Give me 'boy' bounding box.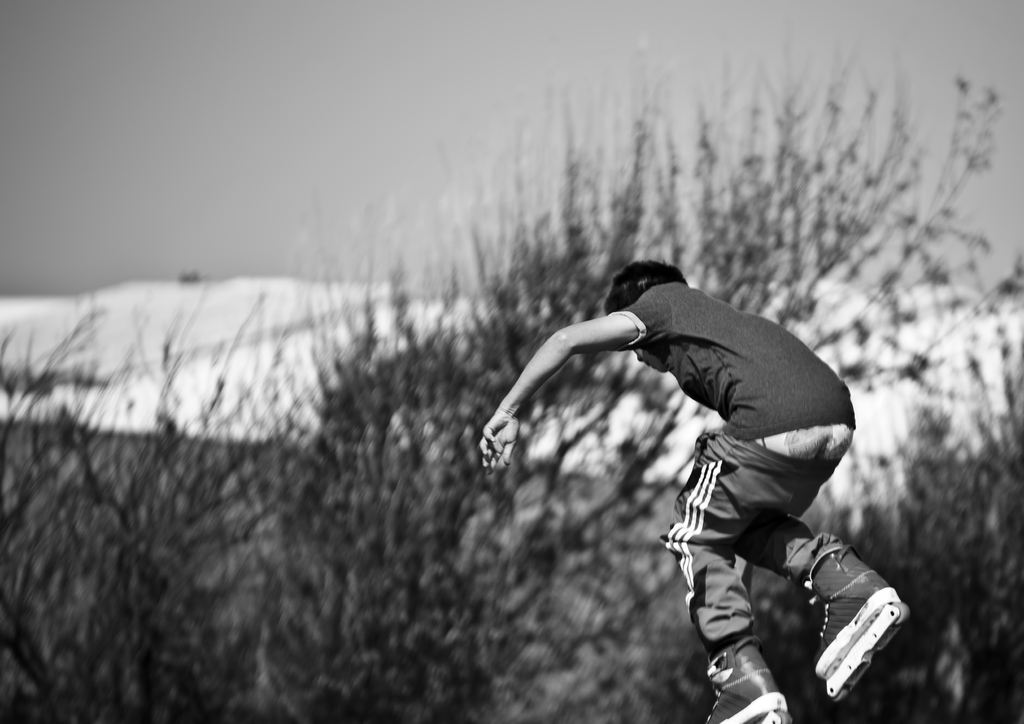
Rect(477, 261, 902, 723).
